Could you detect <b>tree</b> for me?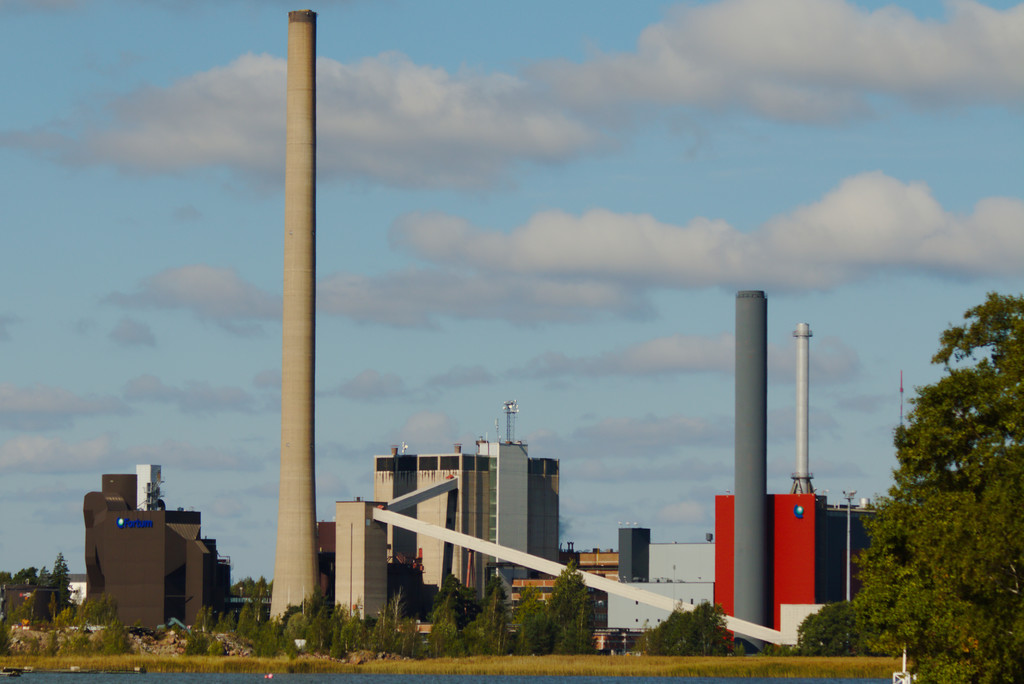
Detection result: (left=360, top=583, right=423, bottom=662).
